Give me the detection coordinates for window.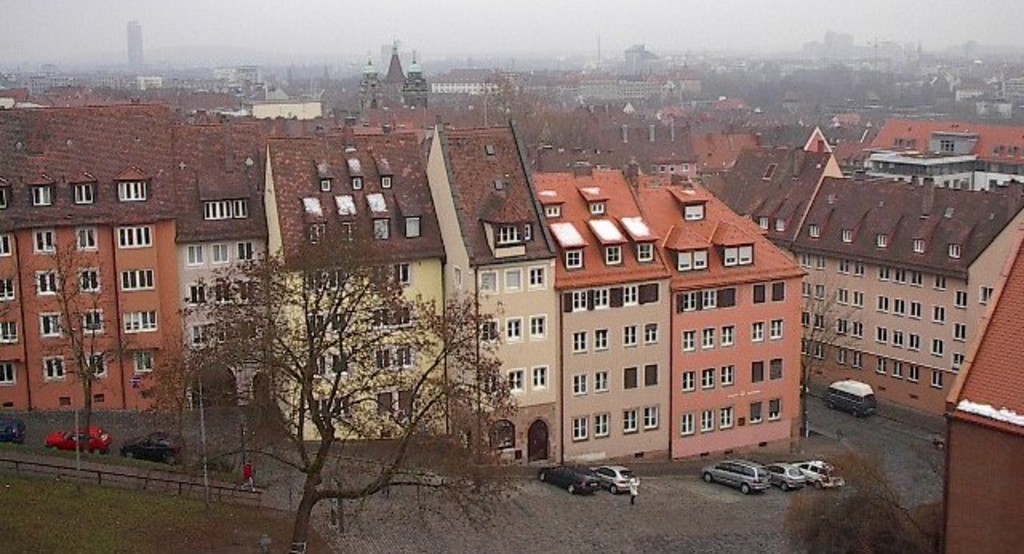
565, 250, 582, 269.
